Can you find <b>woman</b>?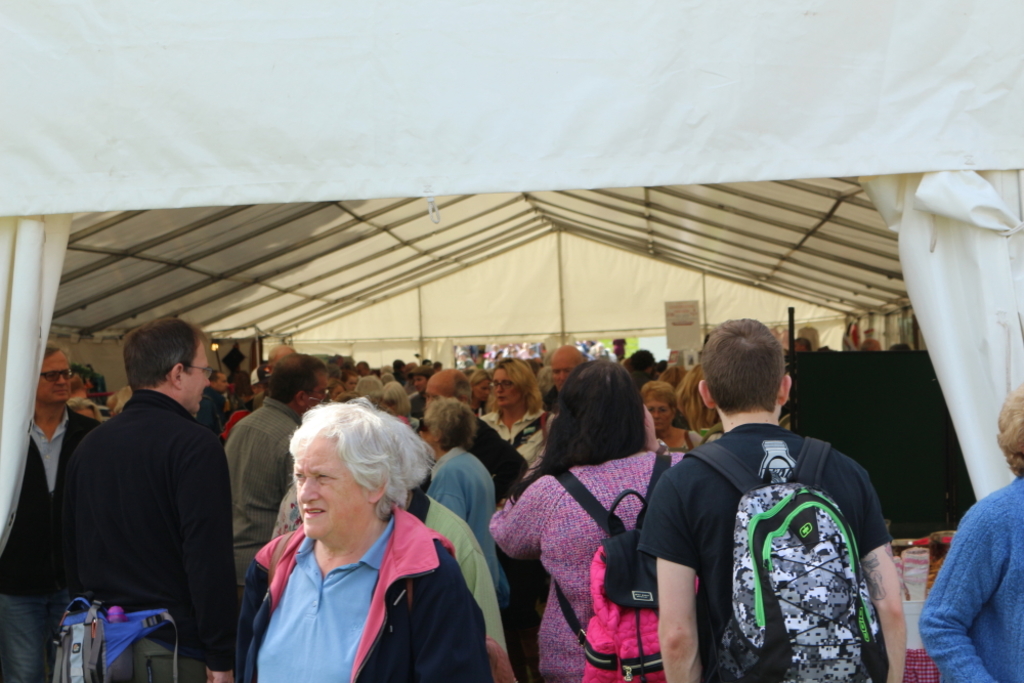
Yes, bounding box: (left=648, top=374, right=698, bottom=459).
